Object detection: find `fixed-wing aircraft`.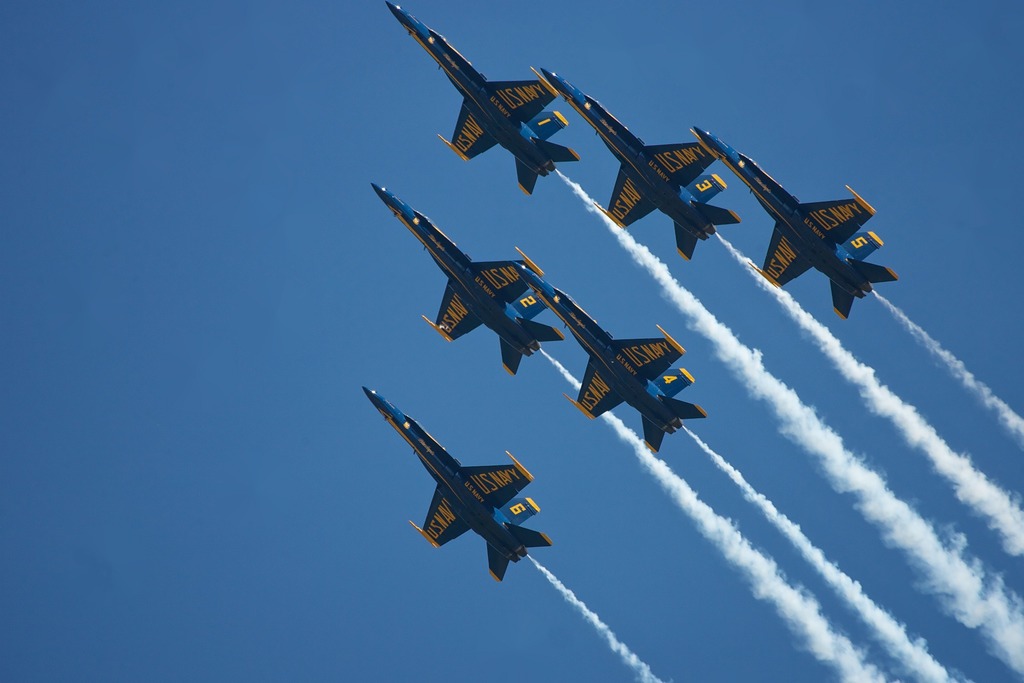
x1=383, y1=0, x2=585, y2=194.
